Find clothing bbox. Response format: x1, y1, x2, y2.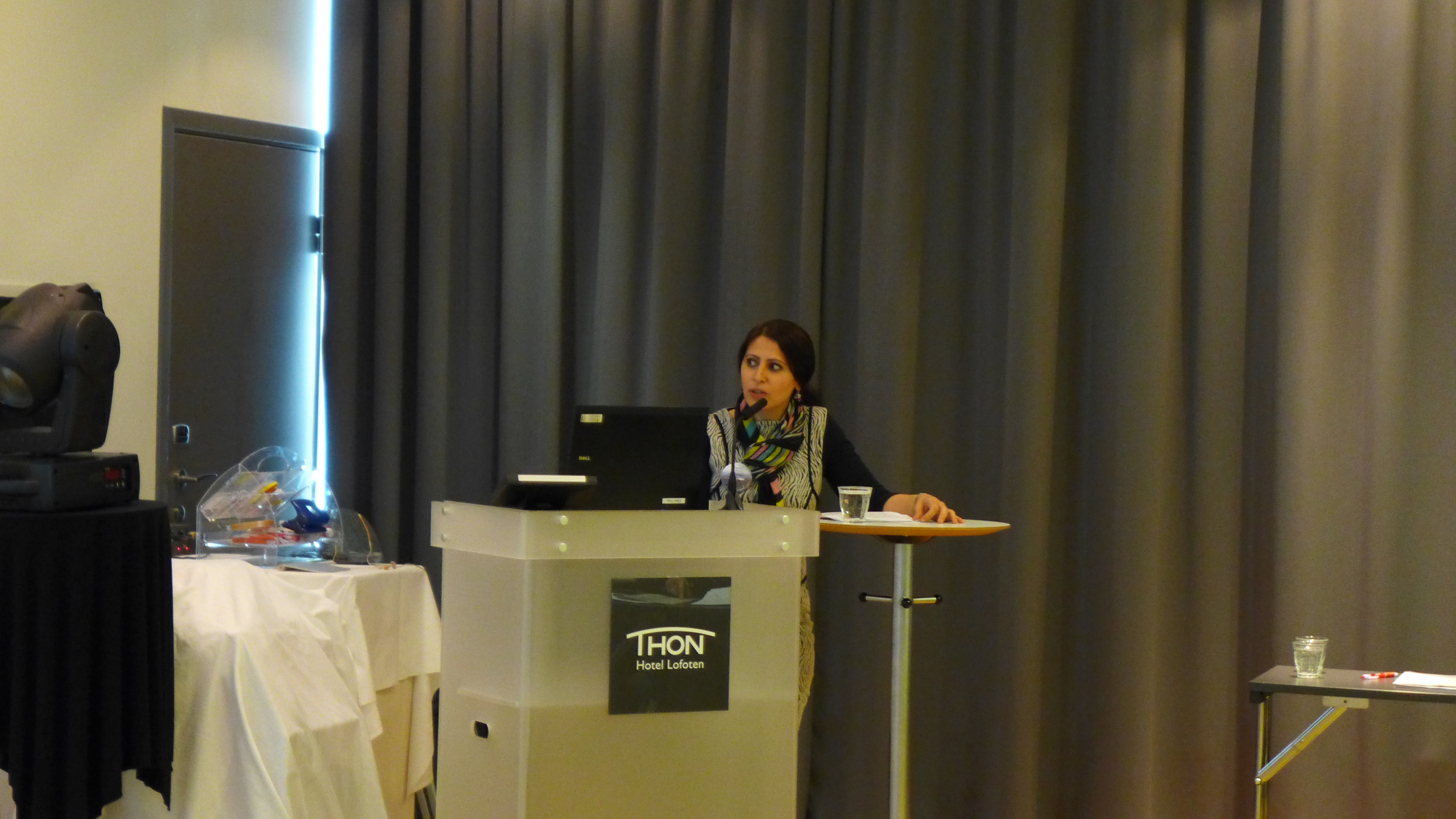
257, 147, 338, 267.
